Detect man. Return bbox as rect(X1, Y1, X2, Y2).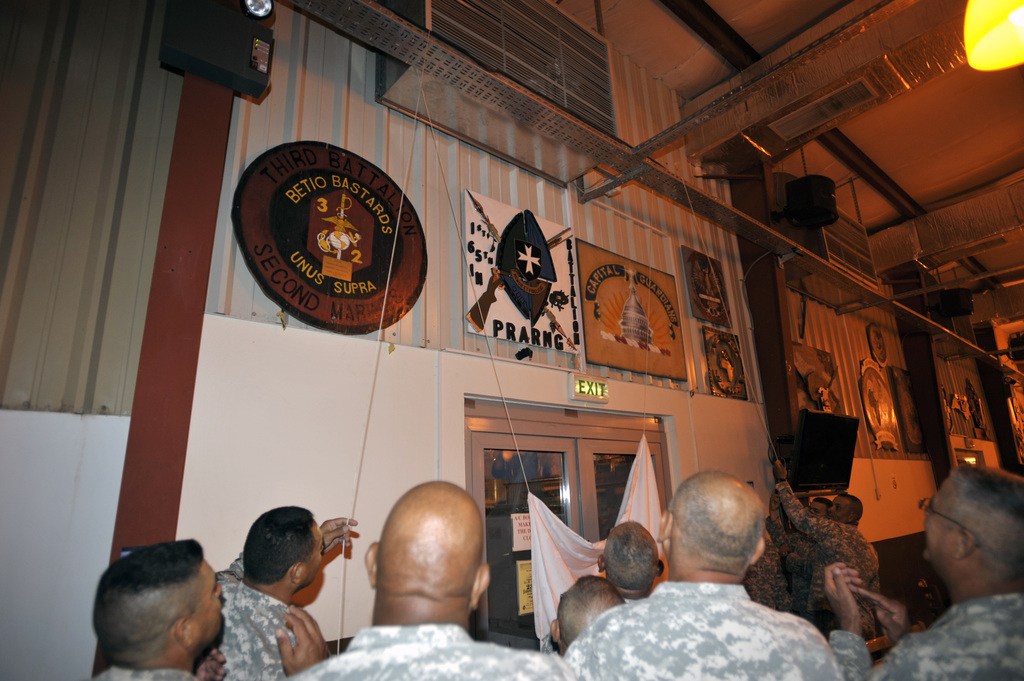
rect(564, 469, 876, 677).
